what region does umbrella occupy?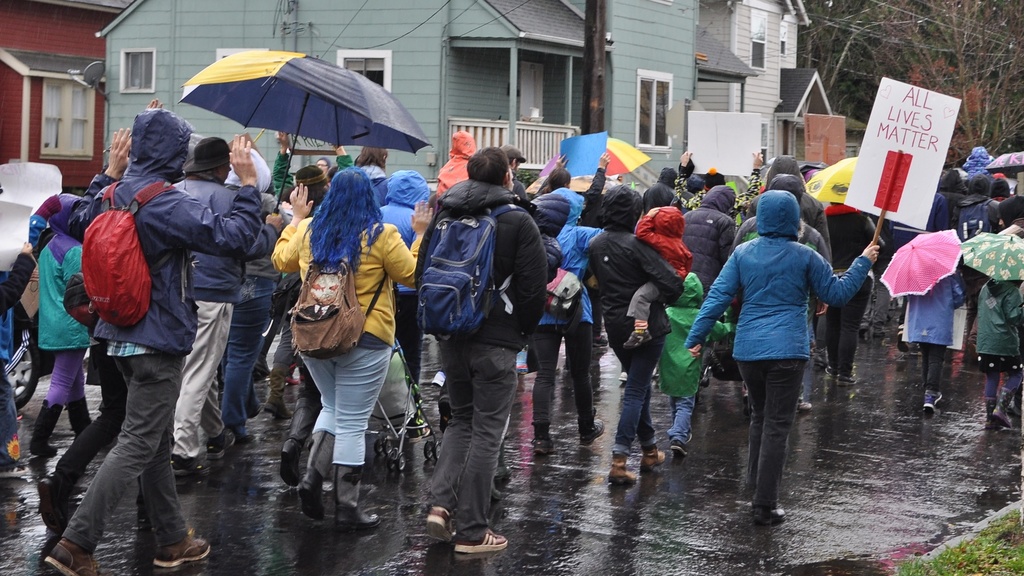
800:159:859:202.
